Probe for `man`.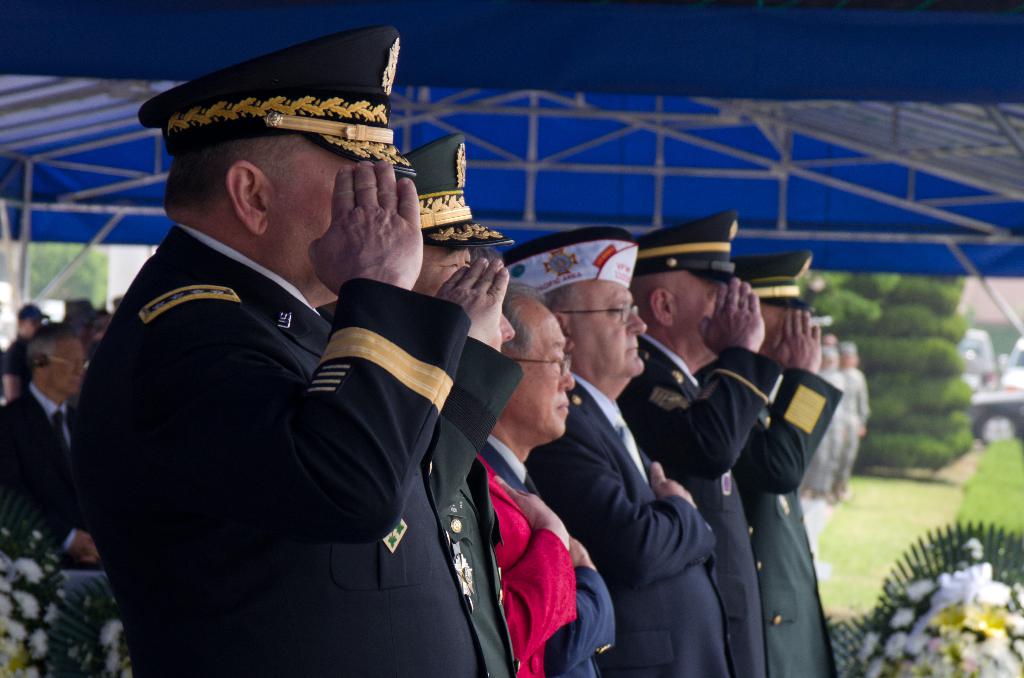
Probe result: (69, 37, 556, 674).
